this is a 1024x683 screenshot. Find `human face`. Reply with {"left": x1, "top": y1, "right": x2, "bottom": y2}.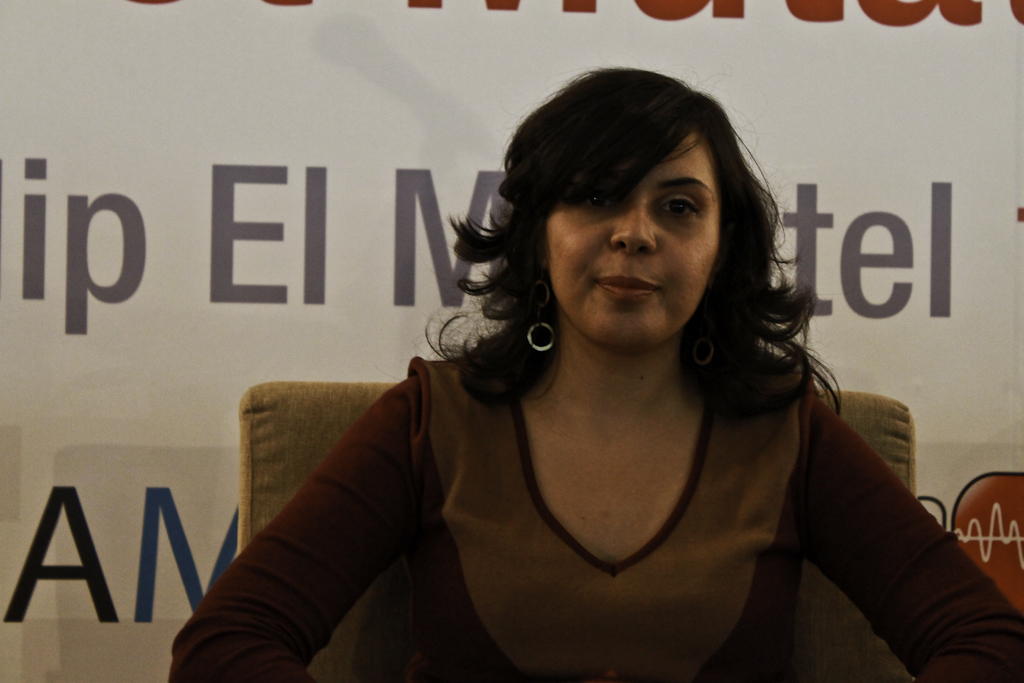
{"left": 537, "top": 128, "right": 737, "bottom": 347}.
